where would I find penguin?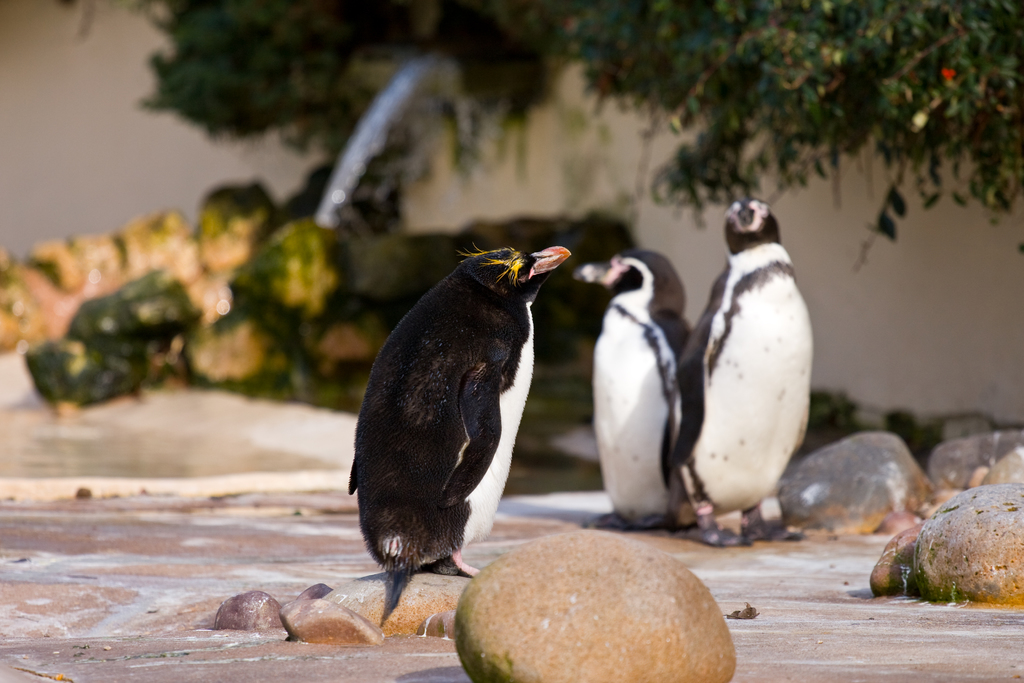
At crop(348, 240, 572, 580).
